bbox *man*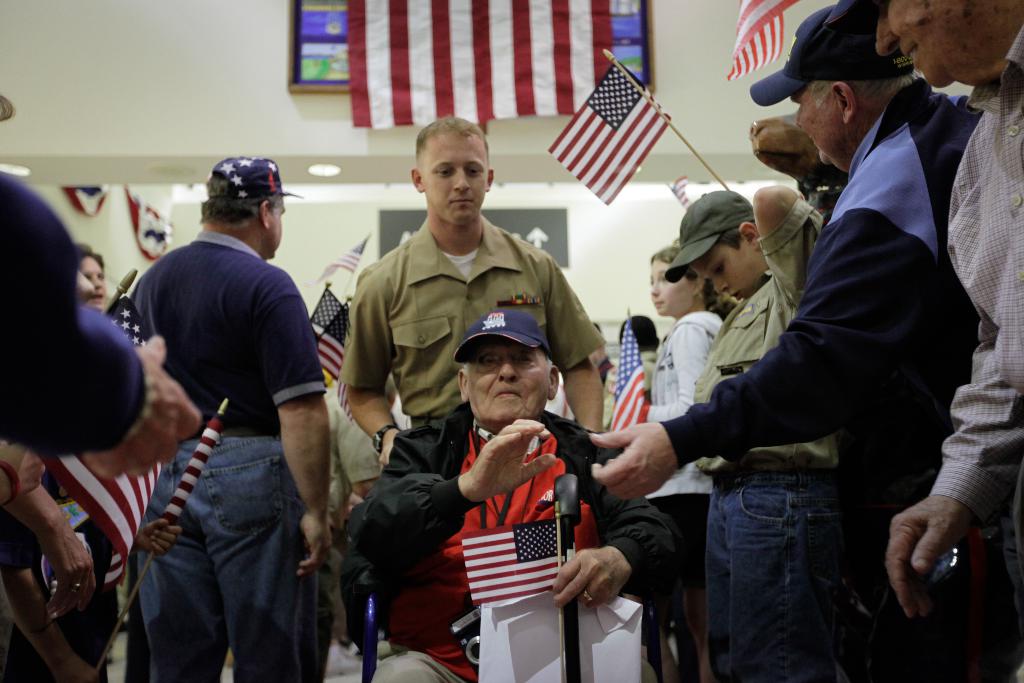
{"x1": 341, "y1": 313, "x2": 690, "y2": 682}
